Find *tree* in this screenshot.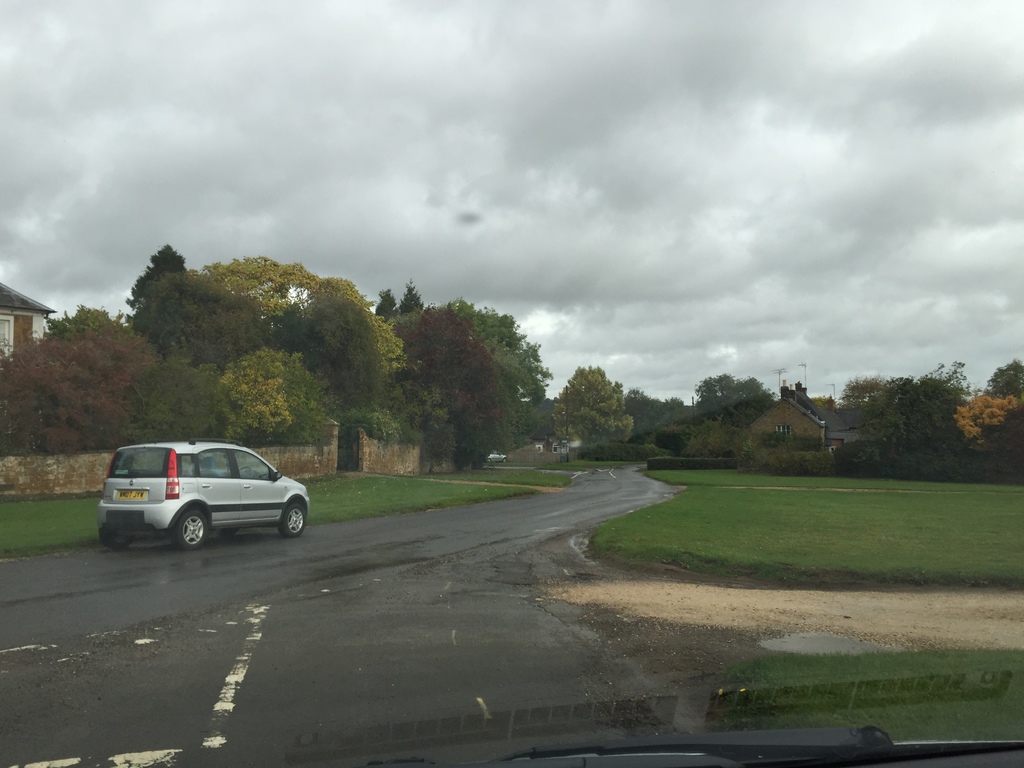
The bounding box for *tree* is <box>219,328,310,452</box>.
